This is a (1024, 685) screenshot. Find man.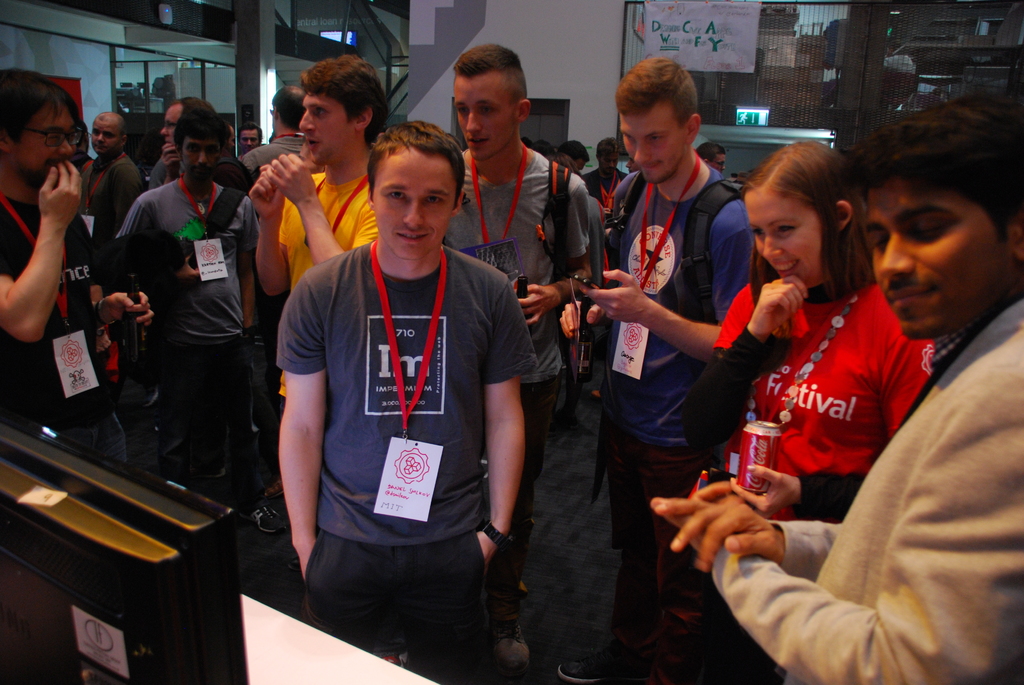
Bounding box: [655,94,1023,684].
